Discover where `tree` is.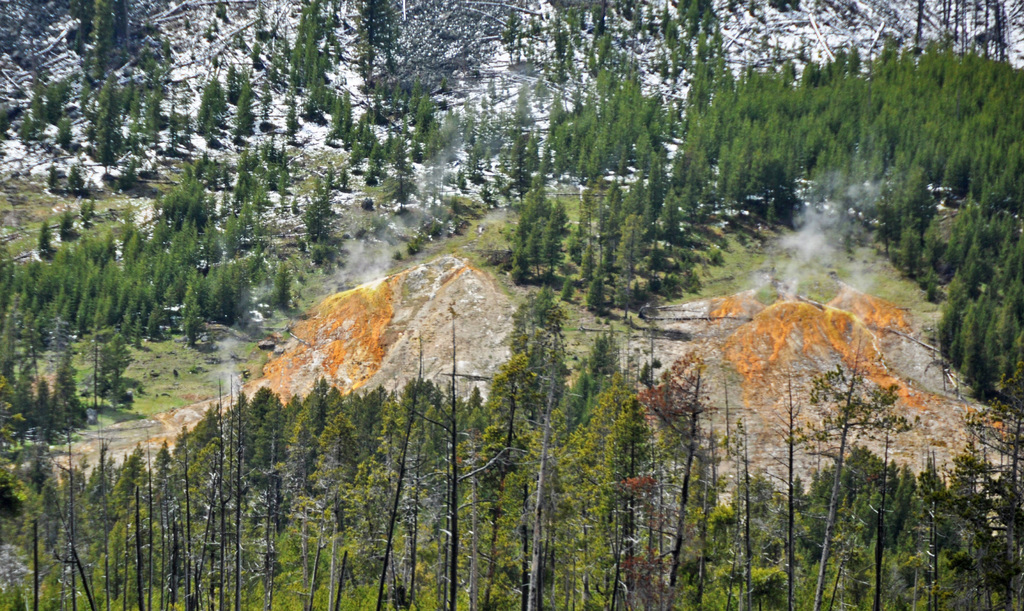
Discovered at 307 10 316 81.
